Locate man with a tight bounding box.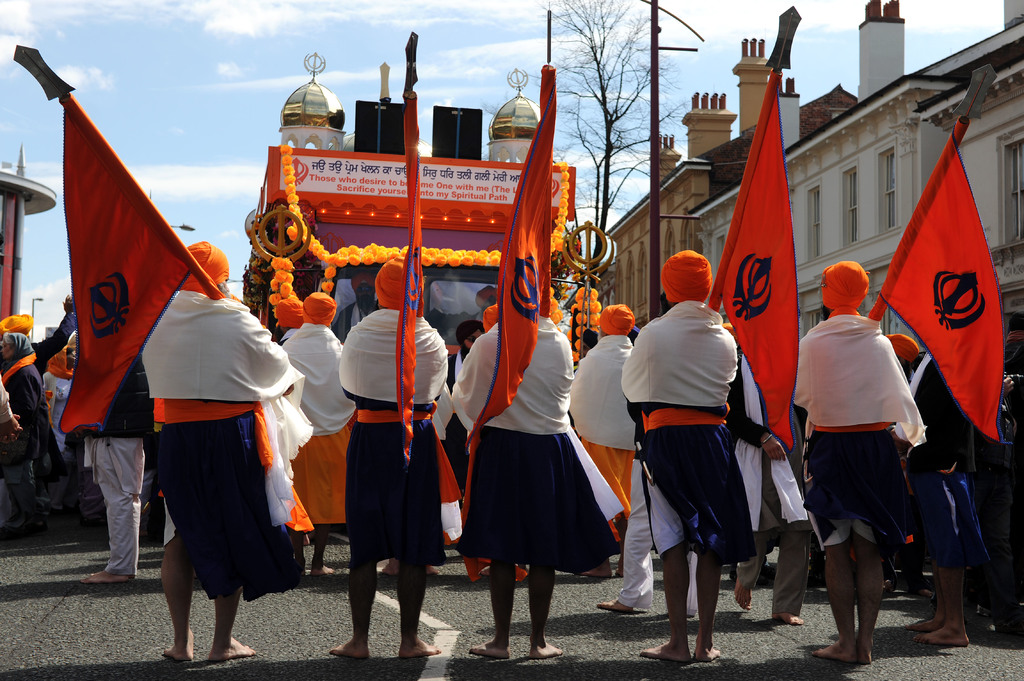
<box>916,353,982,627</box>.
